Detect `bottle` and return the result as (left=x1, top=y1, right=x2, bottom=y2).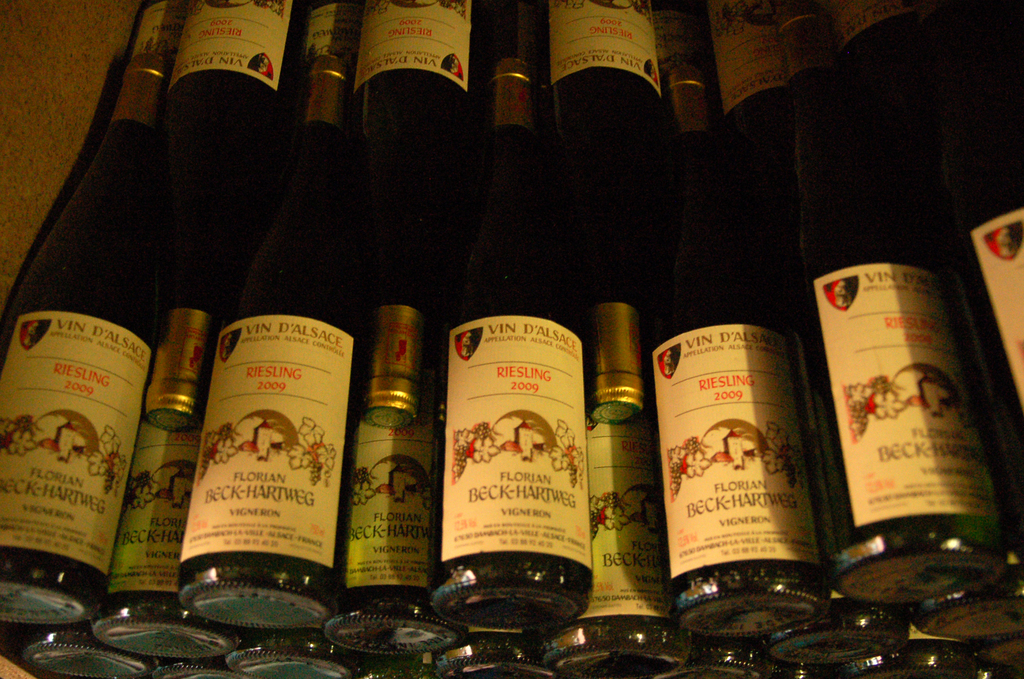
(left=424, top=29, right=580, bottom=651).
